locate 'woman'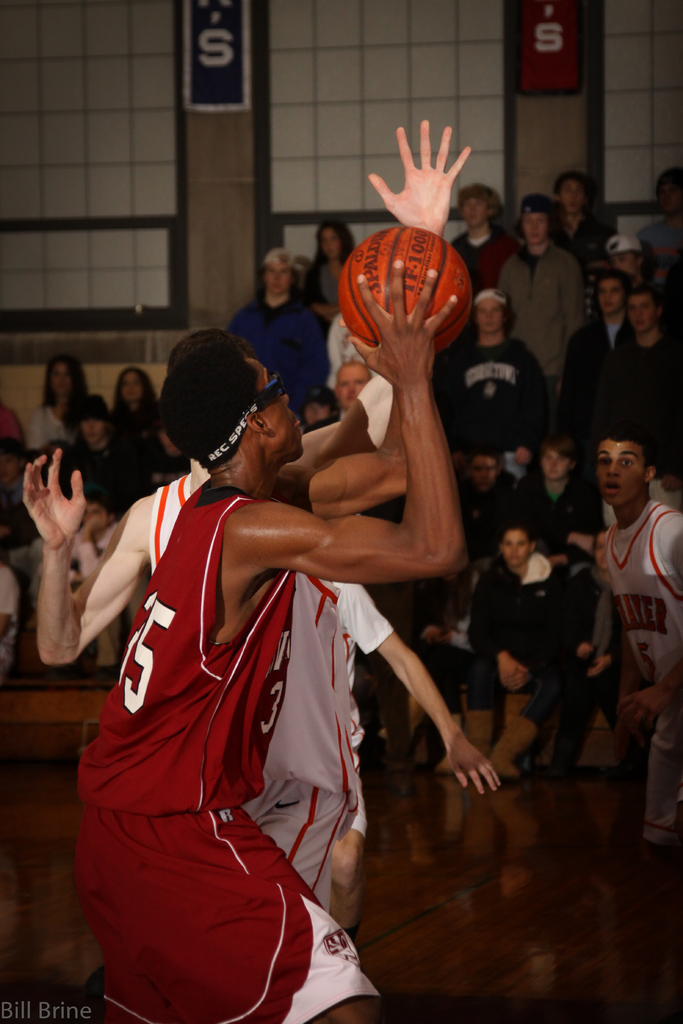
<region>297, 214, 363, 384</region>
